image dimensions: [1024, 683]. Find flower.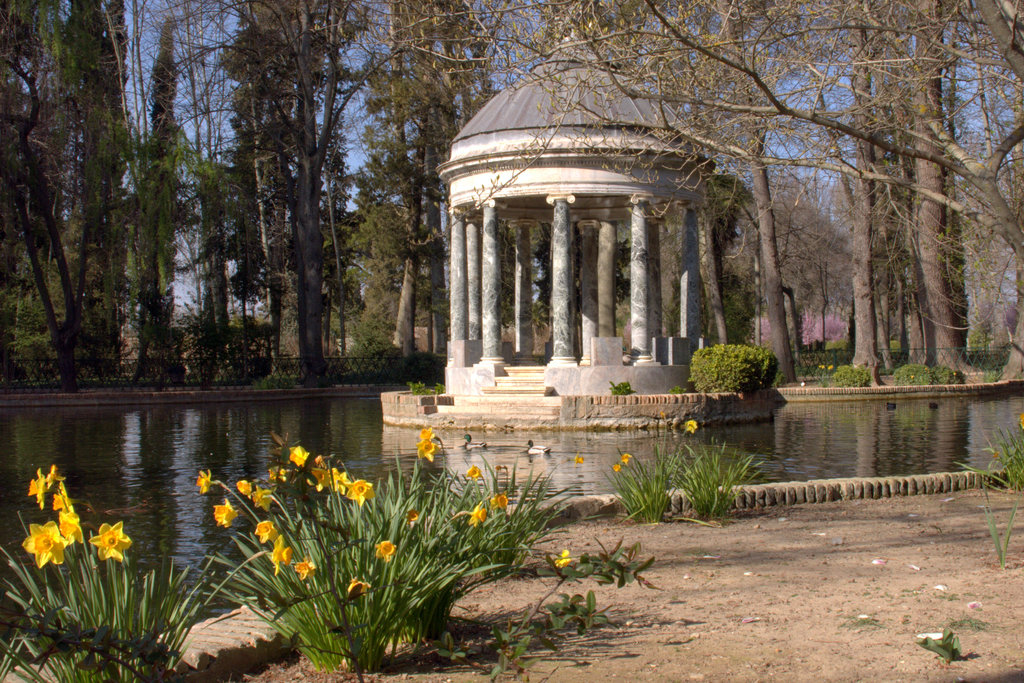
left=467, top=465, right=484, bottom=481.
